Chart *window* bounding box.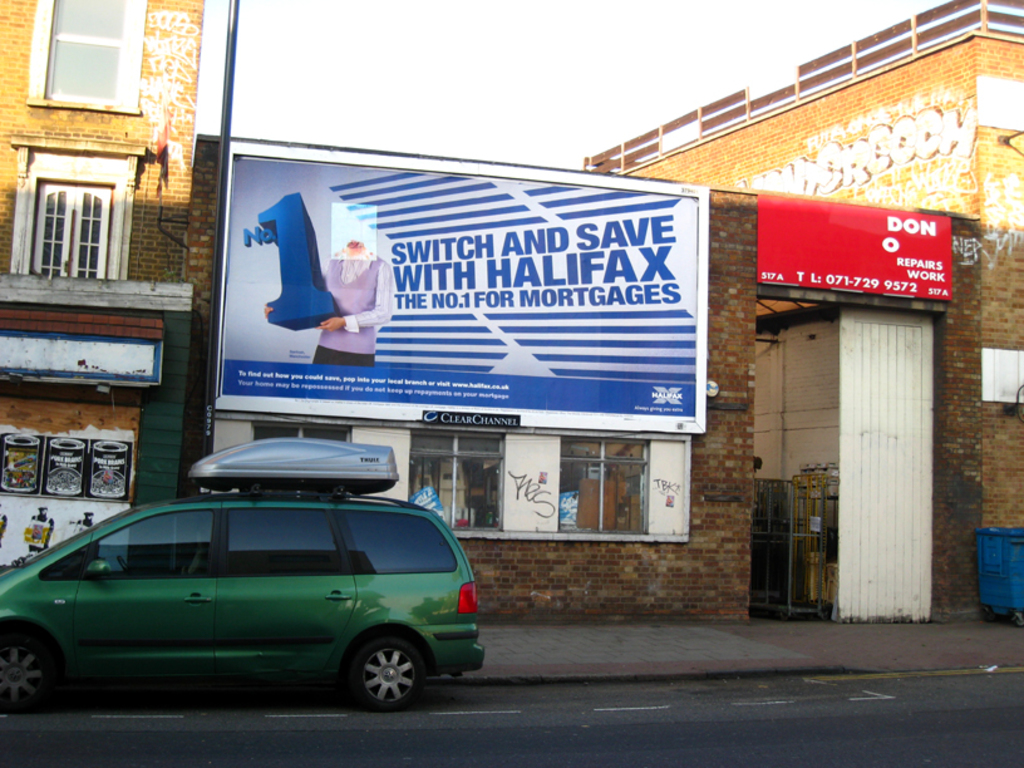
Charted: 560:437:651:536.
